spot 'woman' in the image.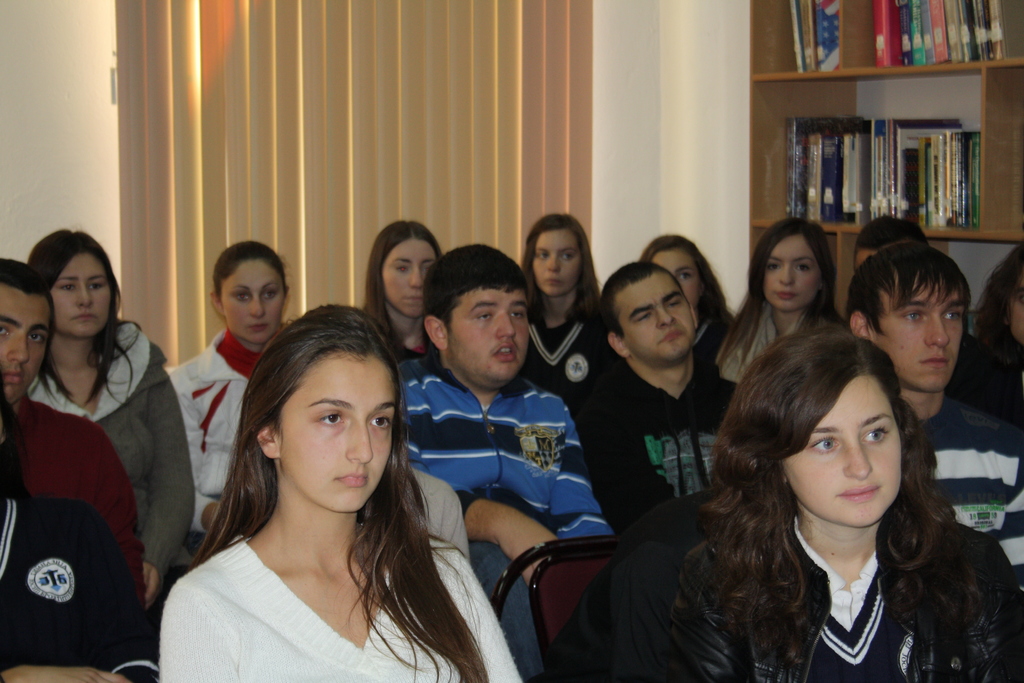
'woman' found at [x1=361, y1=217, x2=442, y2=386].
